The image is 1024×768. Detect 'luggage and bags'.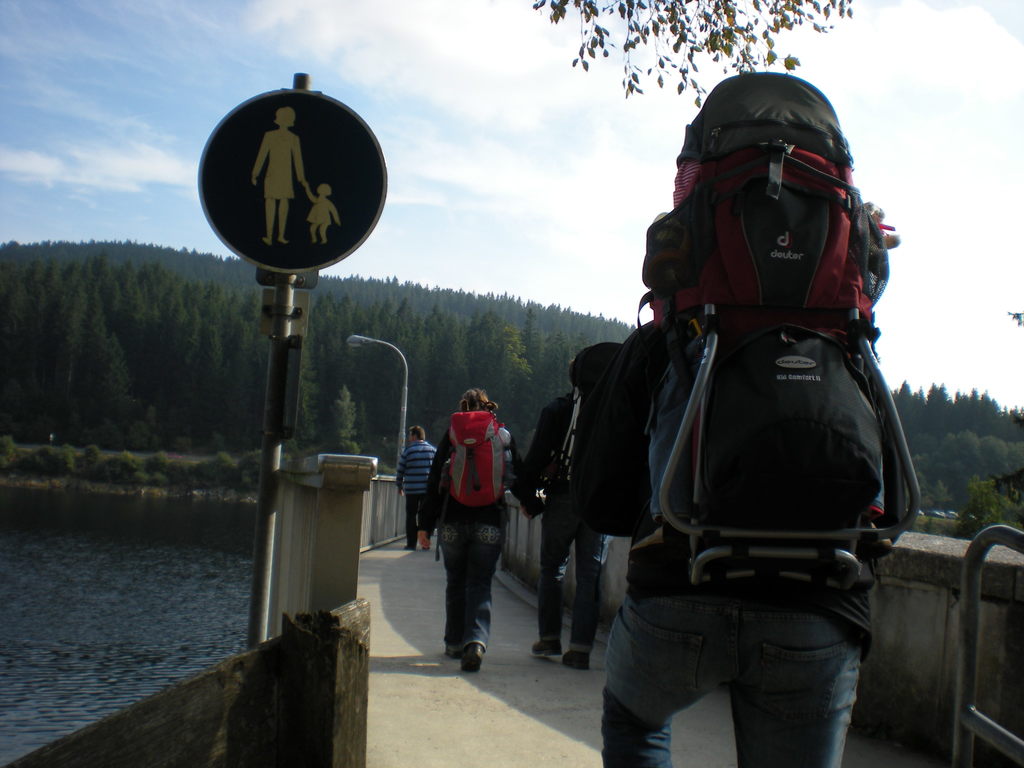
Detection: Rect(443, 412, 502, 506).
